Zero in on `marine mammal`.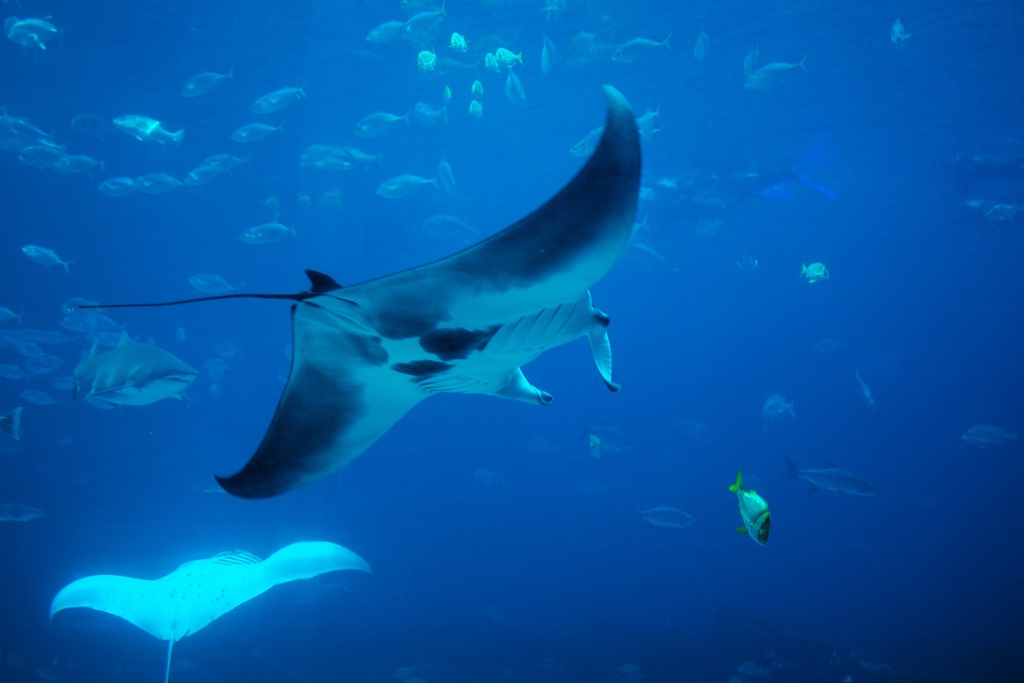
Zeroed in: BBox(73, 96, 652, 532).
